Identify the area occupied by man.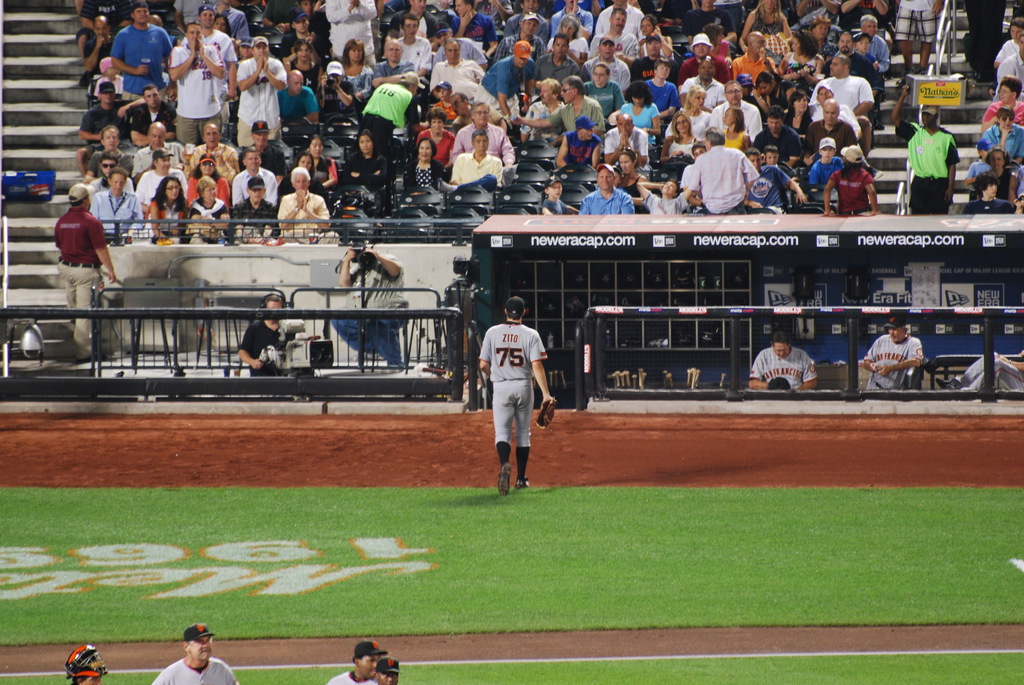
Area: bbox=(172, 0, 203, 31).
